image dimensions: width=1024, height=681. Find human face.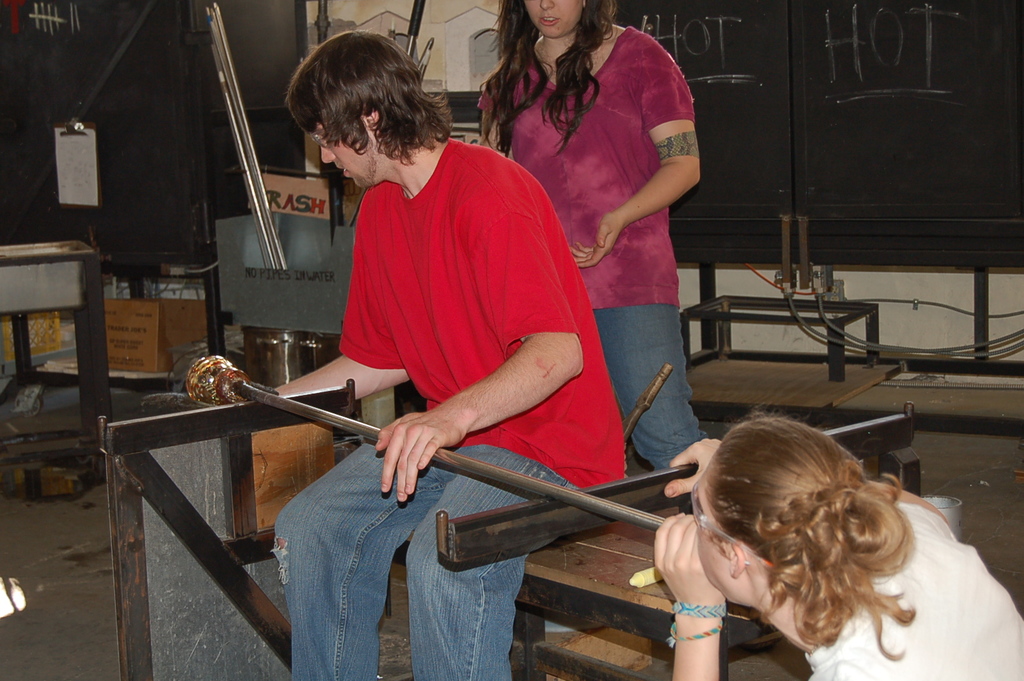
box(688, 471, 733, 594).
